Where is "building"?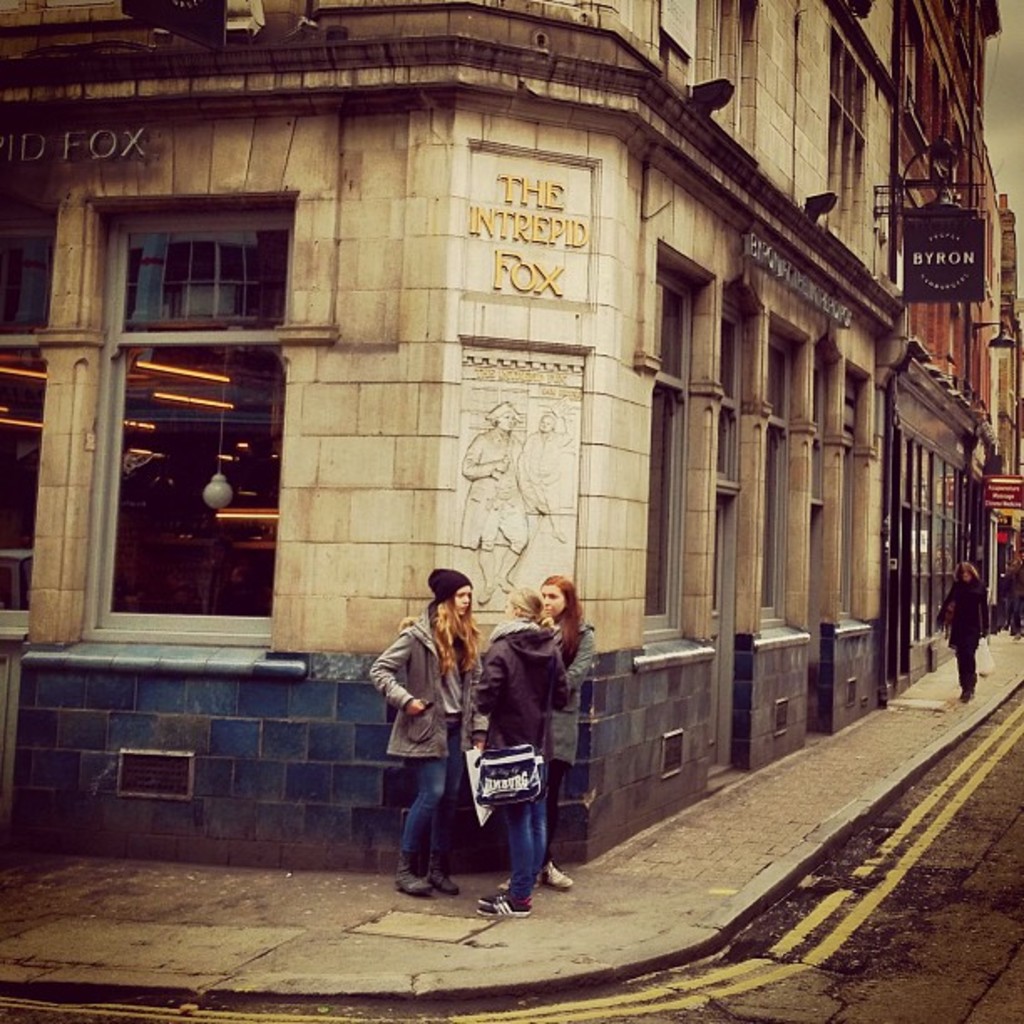
bbox(1007, 194, 1022, 622).
